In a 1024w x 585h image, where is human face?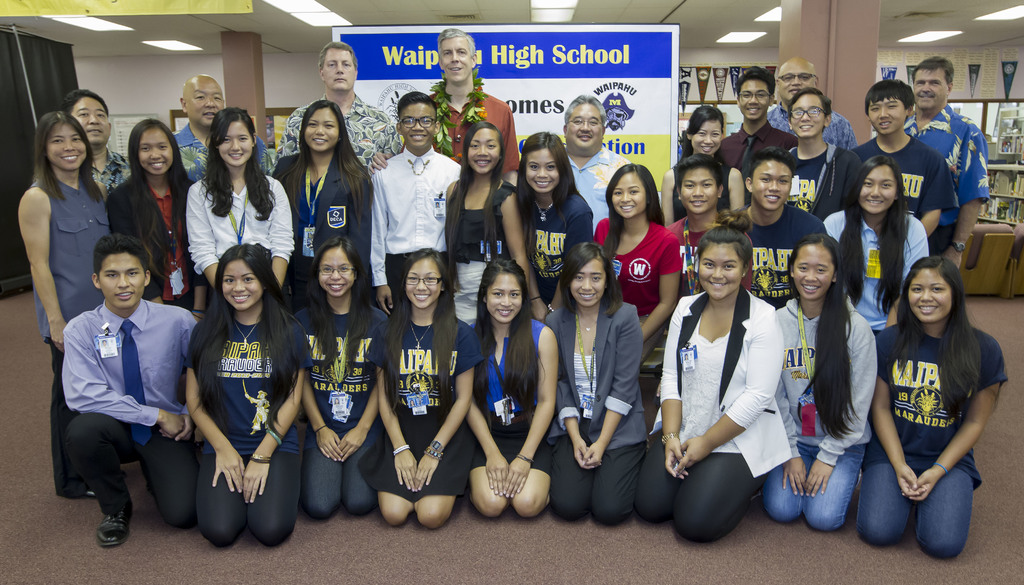
739 79 769 123.
